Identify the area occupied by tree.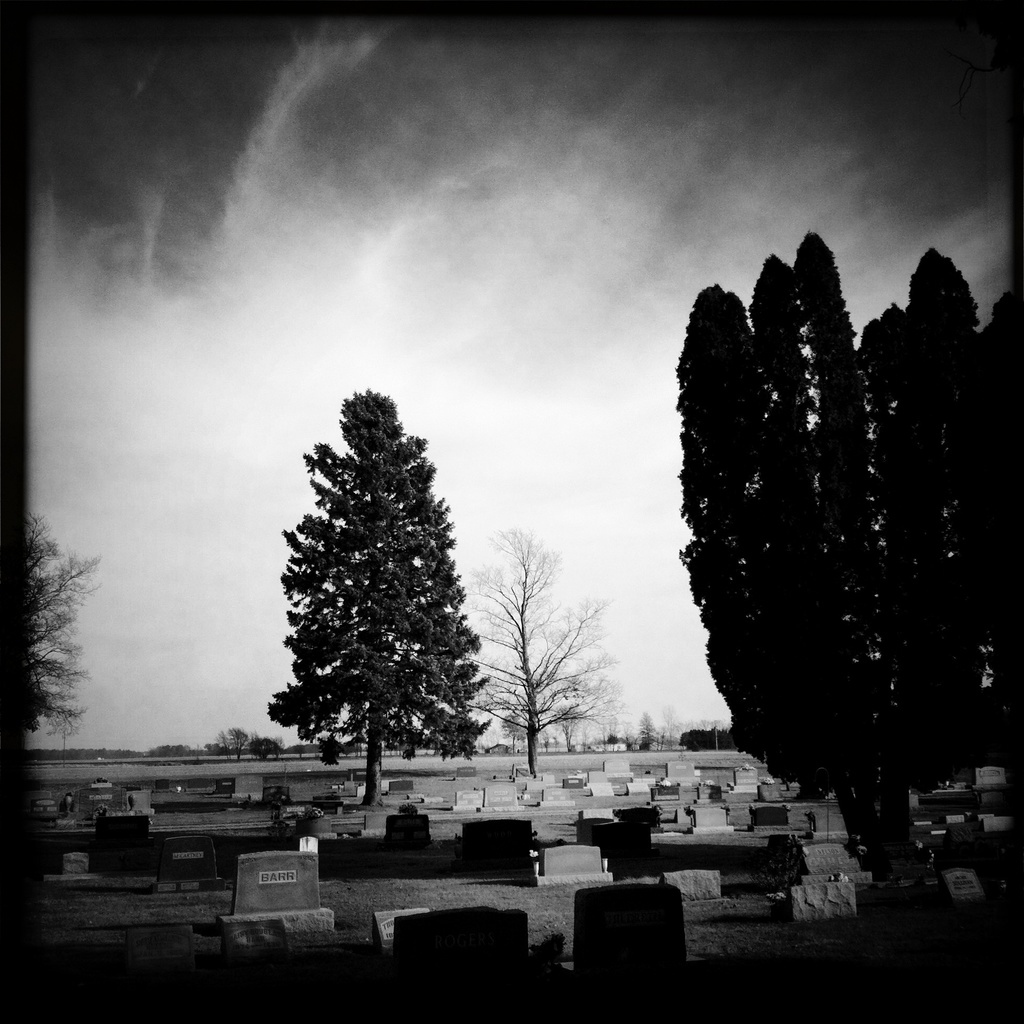
Area: (20, 511, 102, 746).
